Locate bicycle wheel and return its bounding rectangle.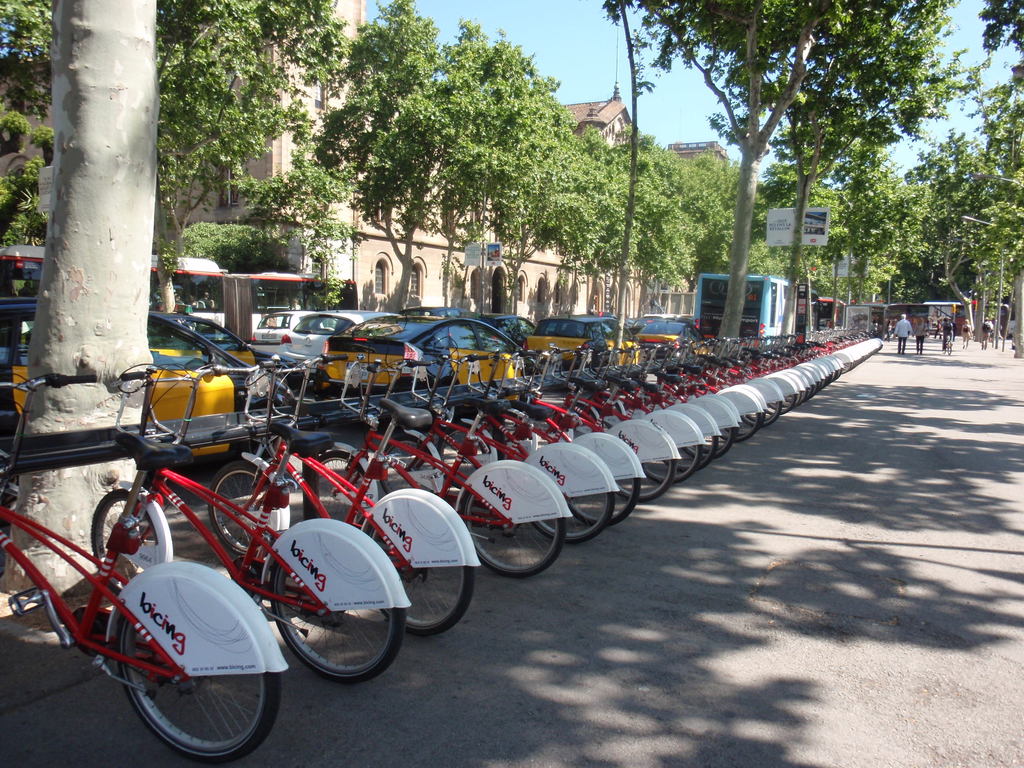
l=264, t=559, r=400, b=682.
